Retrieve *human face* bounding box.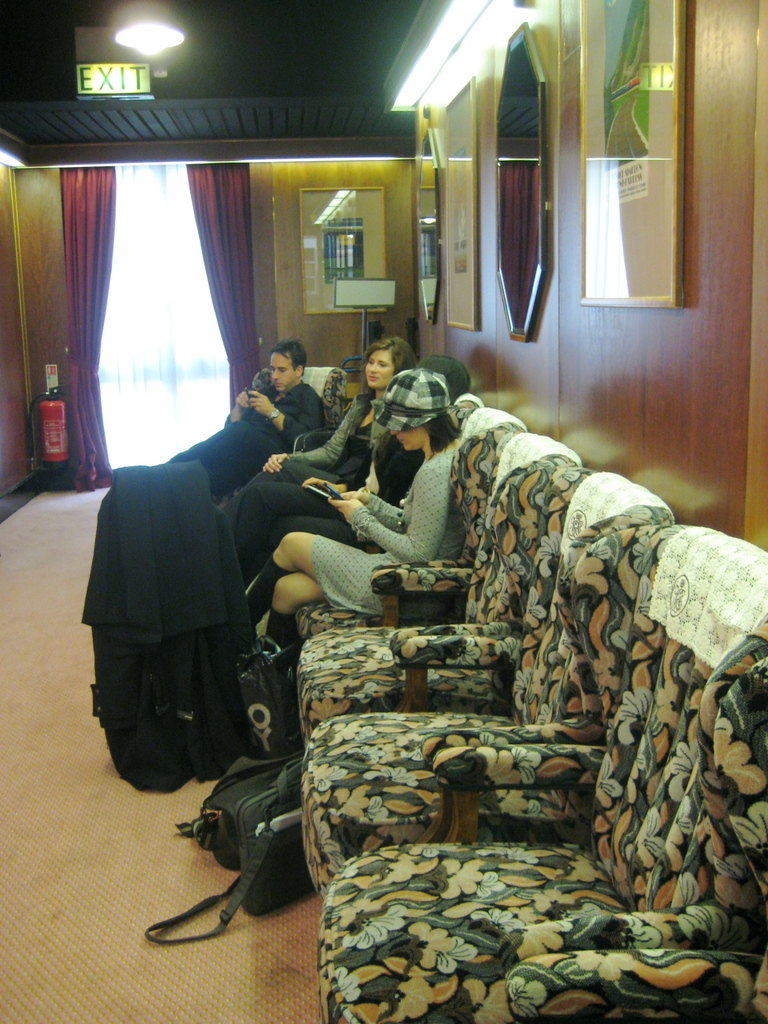
Bounding box: (x1=391, y1=427, x2=426, y2=450).
